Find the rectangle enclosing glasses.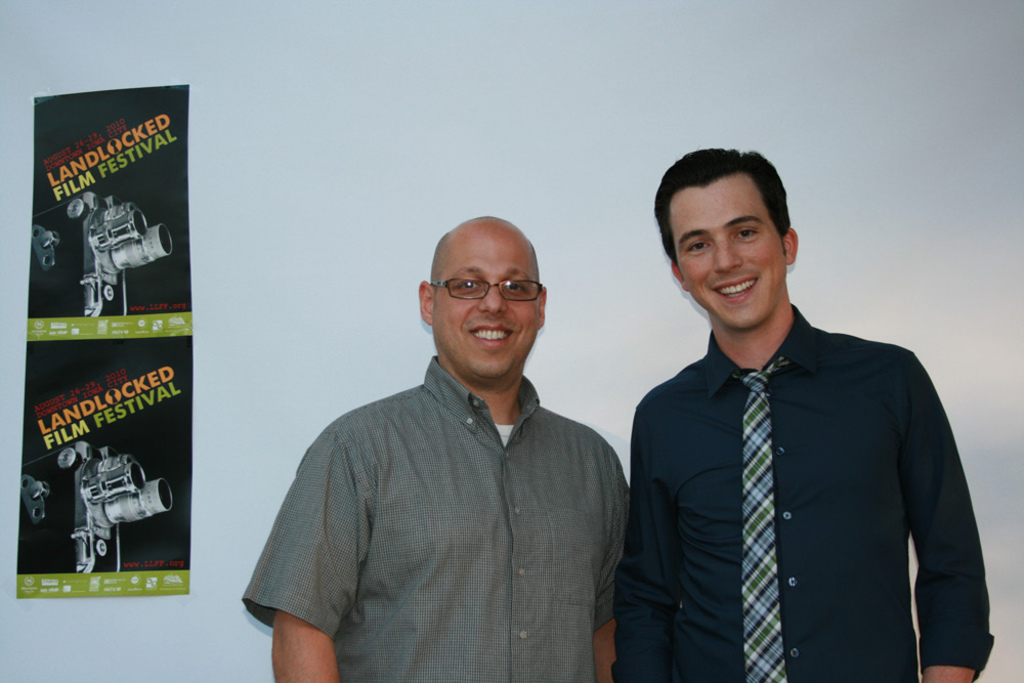
pyautogui.locateOnScreen(435, 271, 546, 308).
